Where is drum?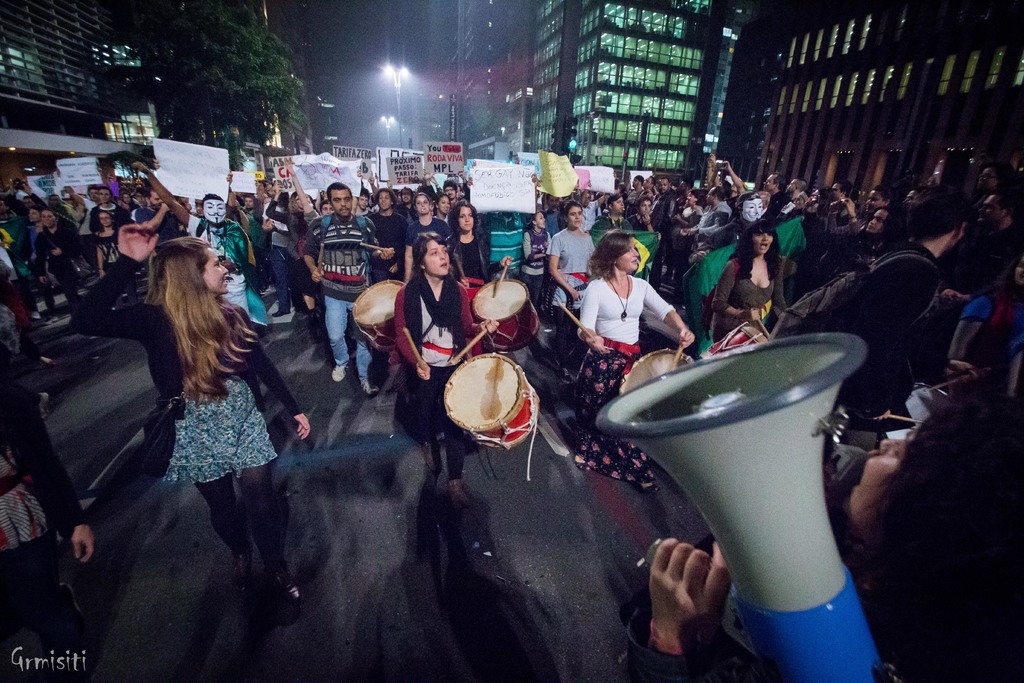
bbox=(348, 274, 405, 361).
